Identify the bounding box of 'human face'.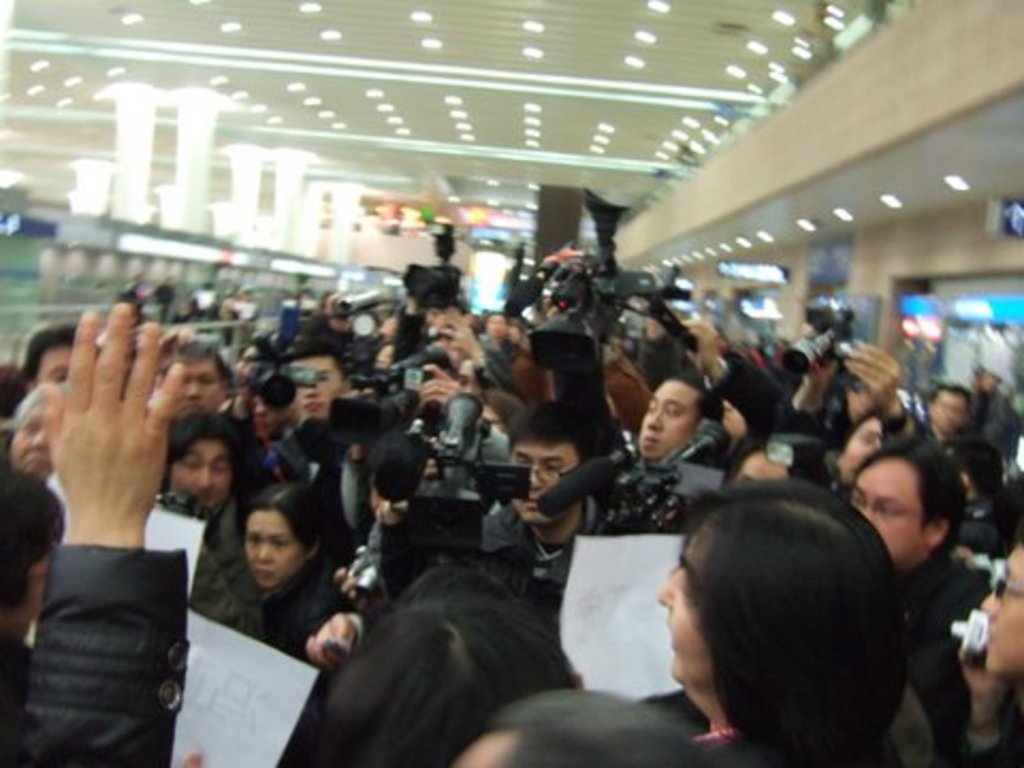
locate(9, 388, 47, 471).
